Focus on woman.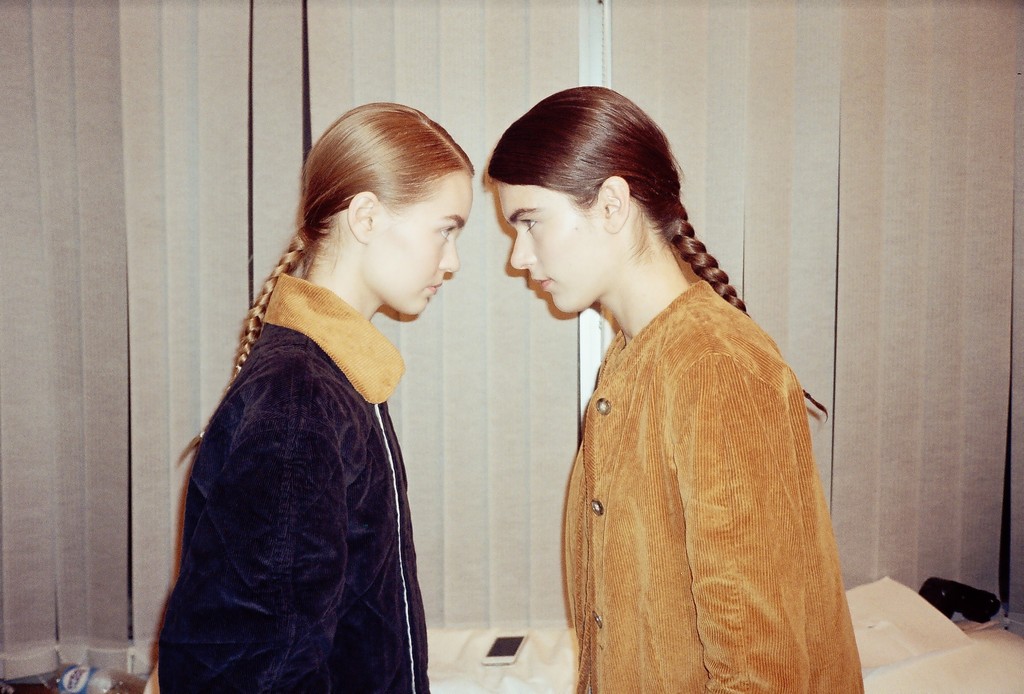
Focused at (x1=483, y1=83, x2=867, y2=693).
